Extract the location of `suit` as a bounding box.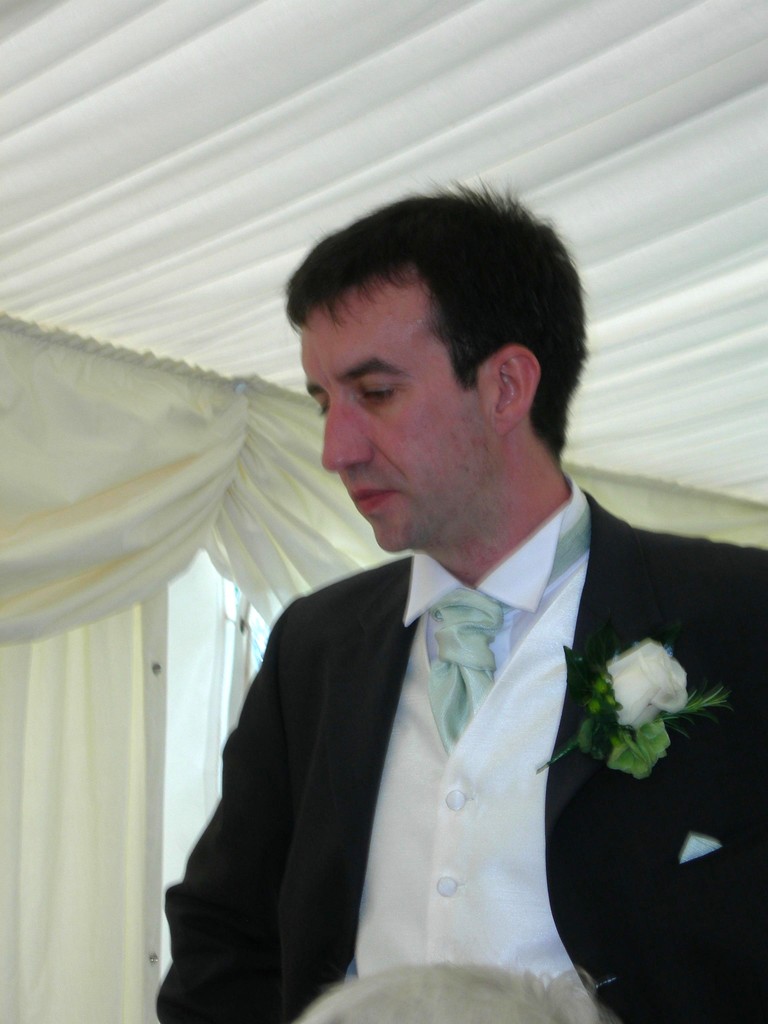
(147,554,594,1008).
